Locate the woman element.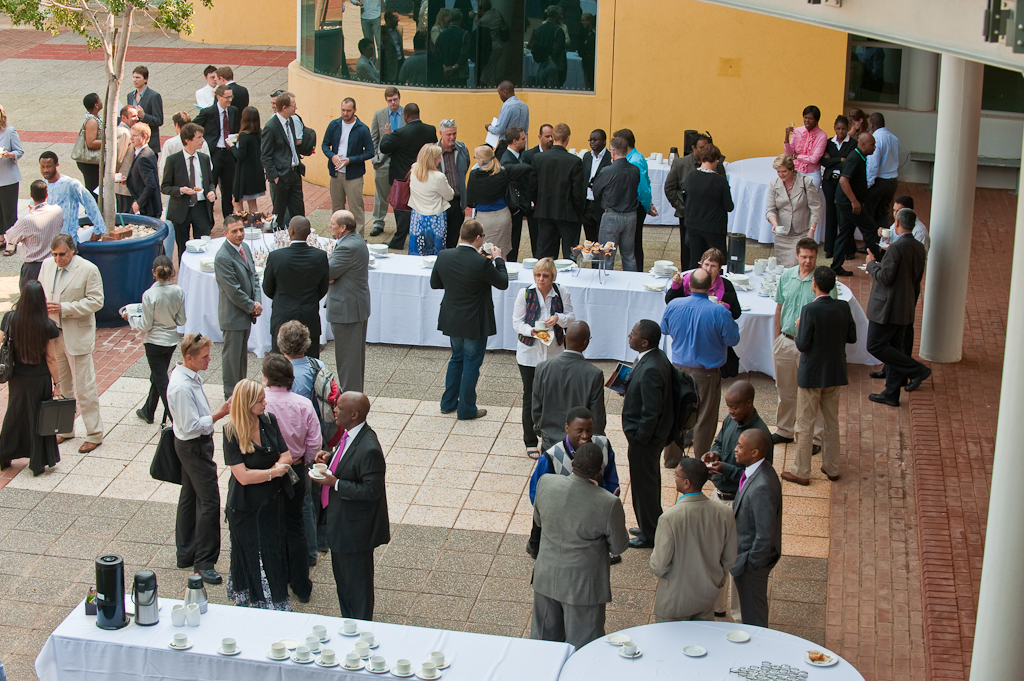
Element bbox: 783:104:830:250.
